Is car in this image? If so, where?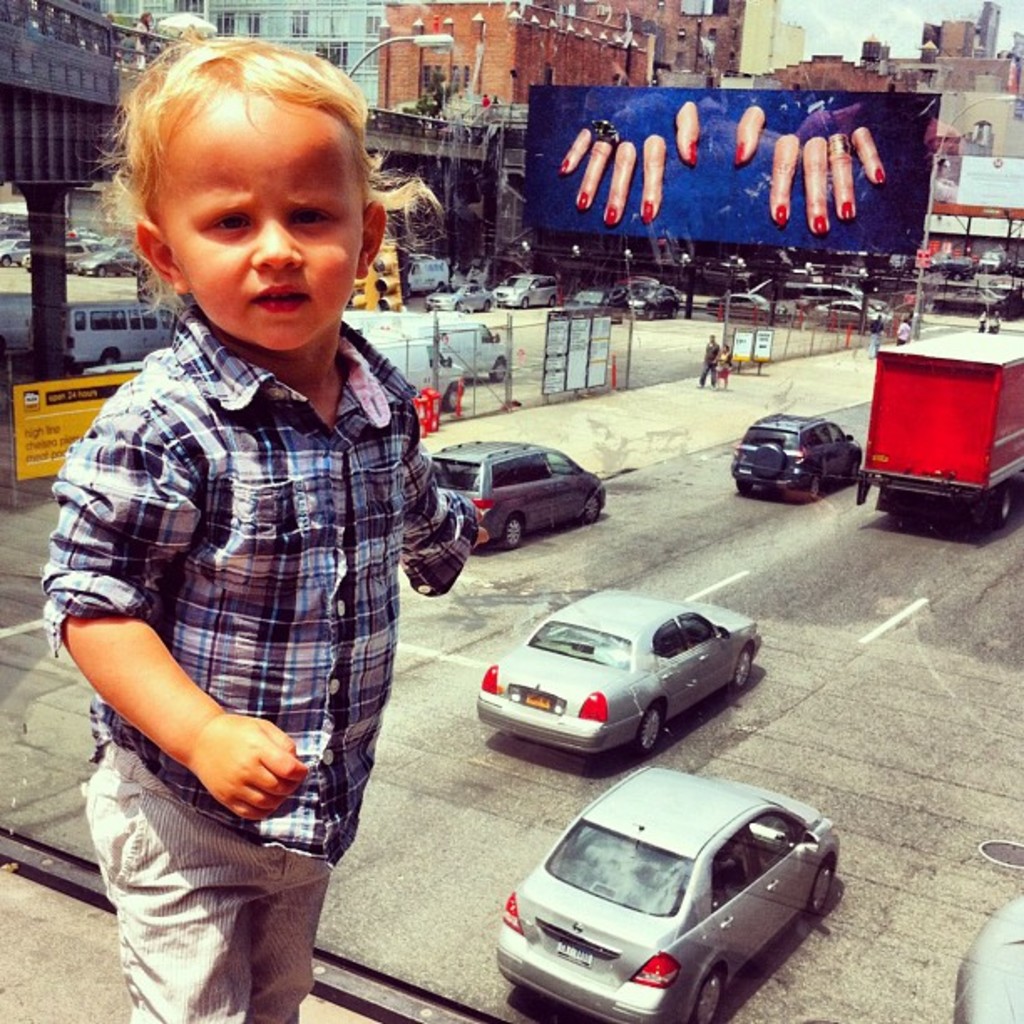
Yes, at <bbox>490, 768, 845, 1022</bbox>.
